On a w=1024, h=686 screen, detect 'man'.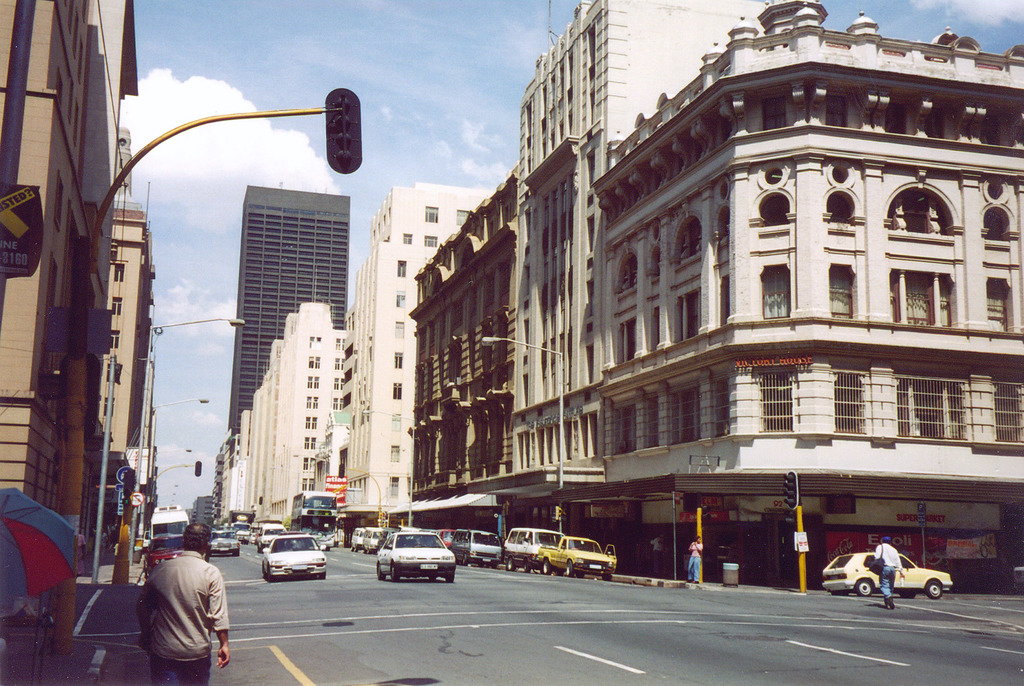
683, 536, 703, 588.
